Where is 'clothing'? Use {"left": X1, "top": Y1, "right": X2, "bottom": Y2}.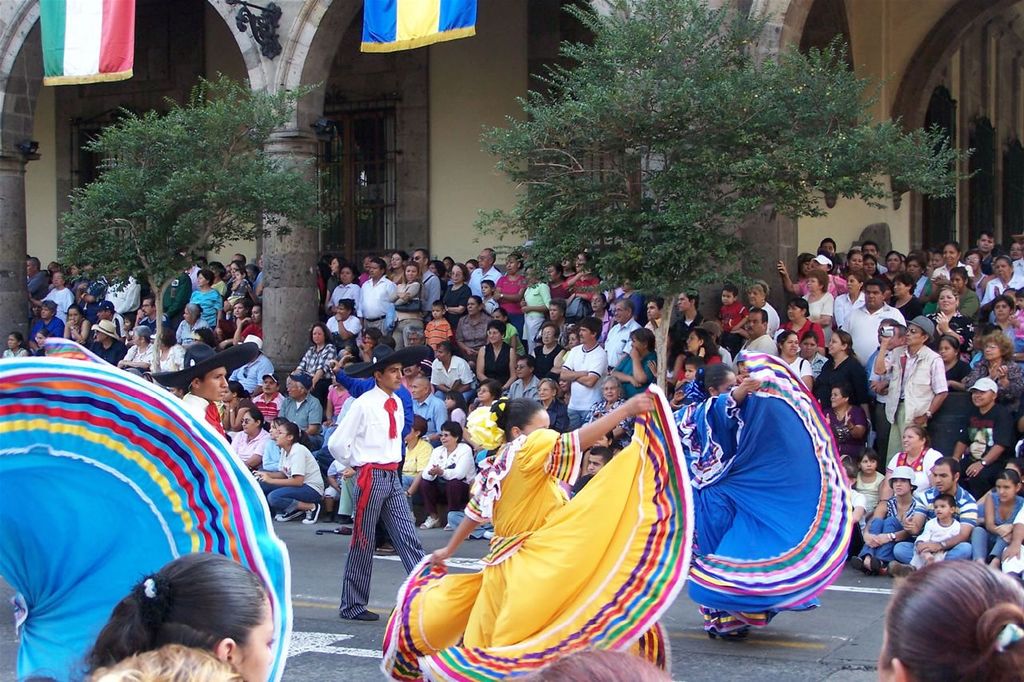
{"left": 958, "top": 355, "right": 1023, "bottom": 407}.
